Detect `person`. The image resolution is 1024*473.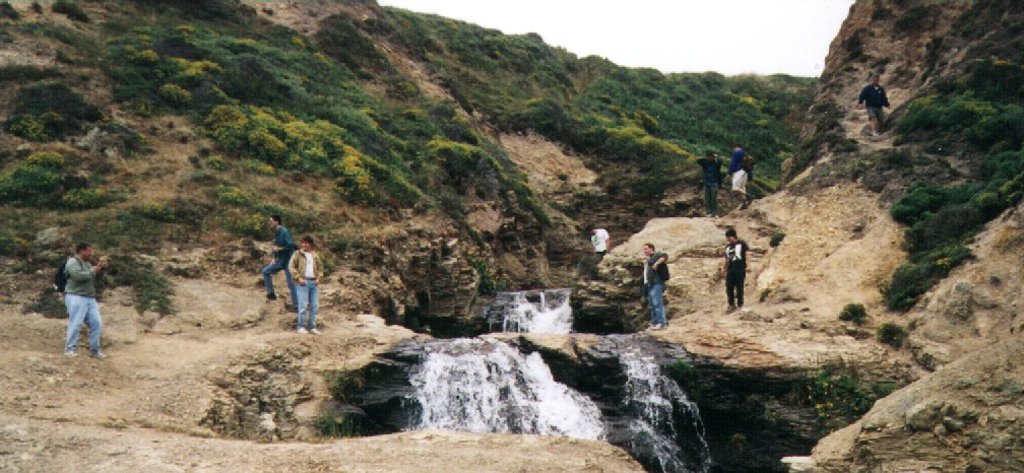
<box>697,149,725,211</box>.
